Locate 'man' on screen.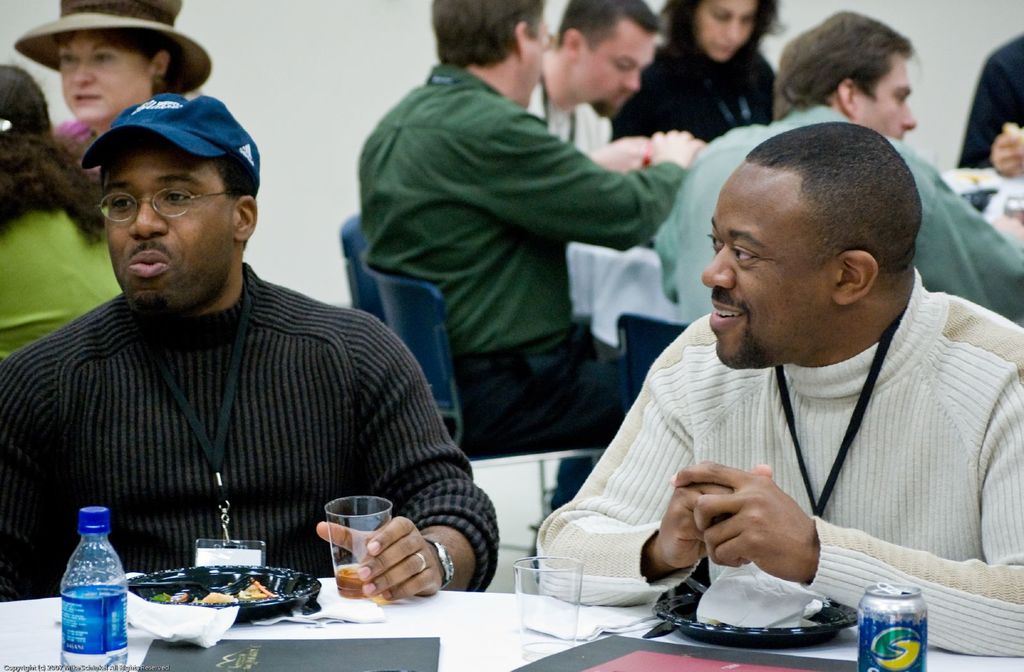
On screen at (x1=536, y1=127, x2=1023, y2=661).
